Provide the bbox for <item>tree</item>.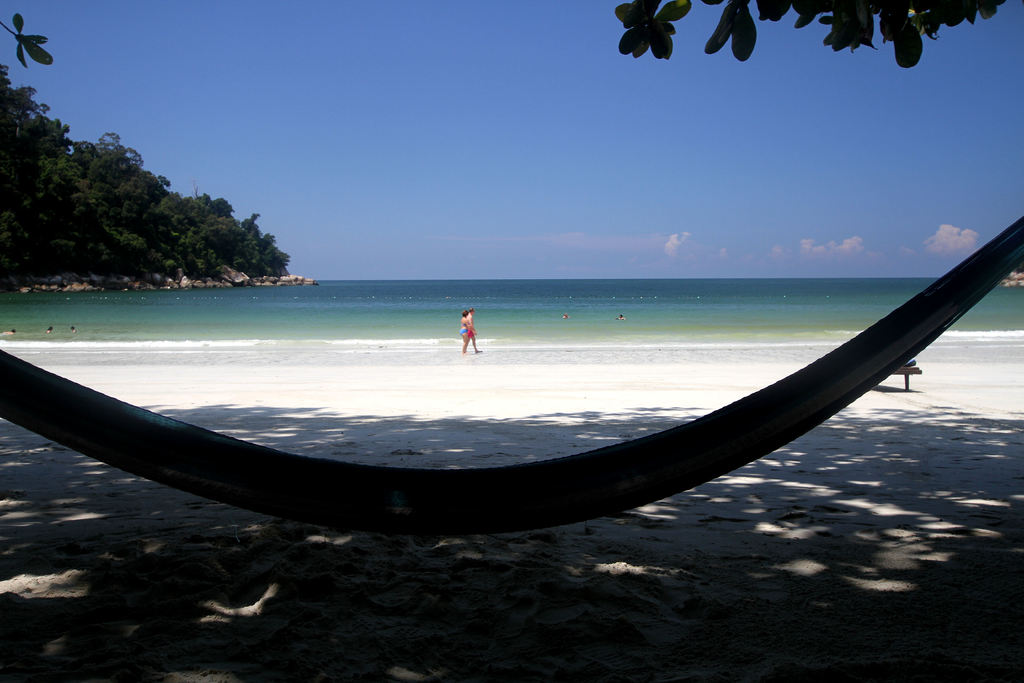
Rect(0, 0, 1023, 534).
